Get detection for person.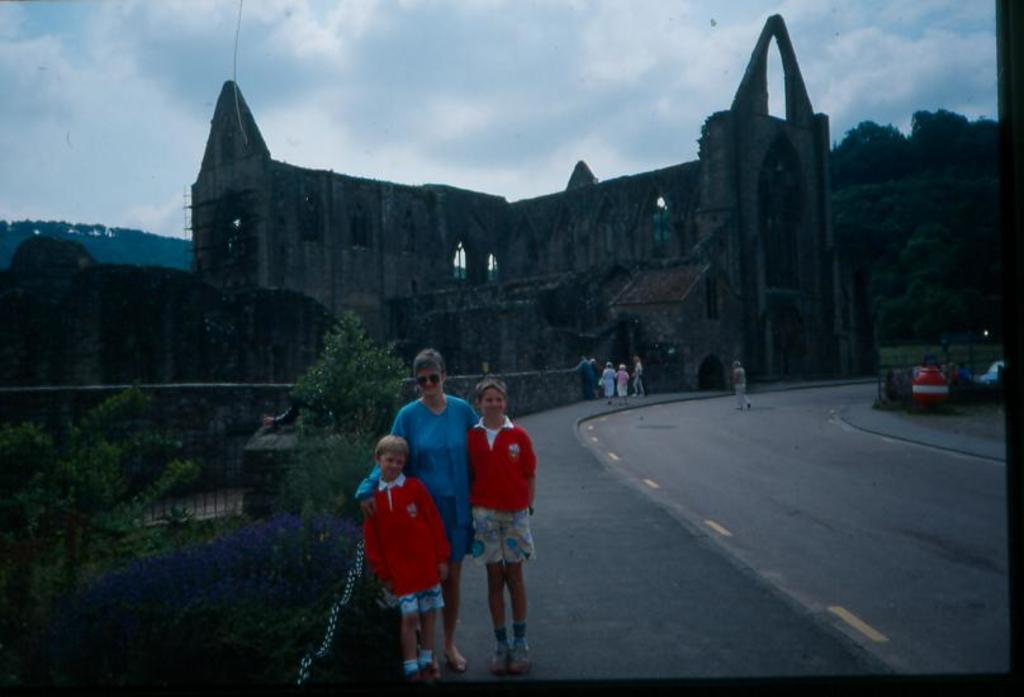
Detection: rect(574, 355, 599, 402).
